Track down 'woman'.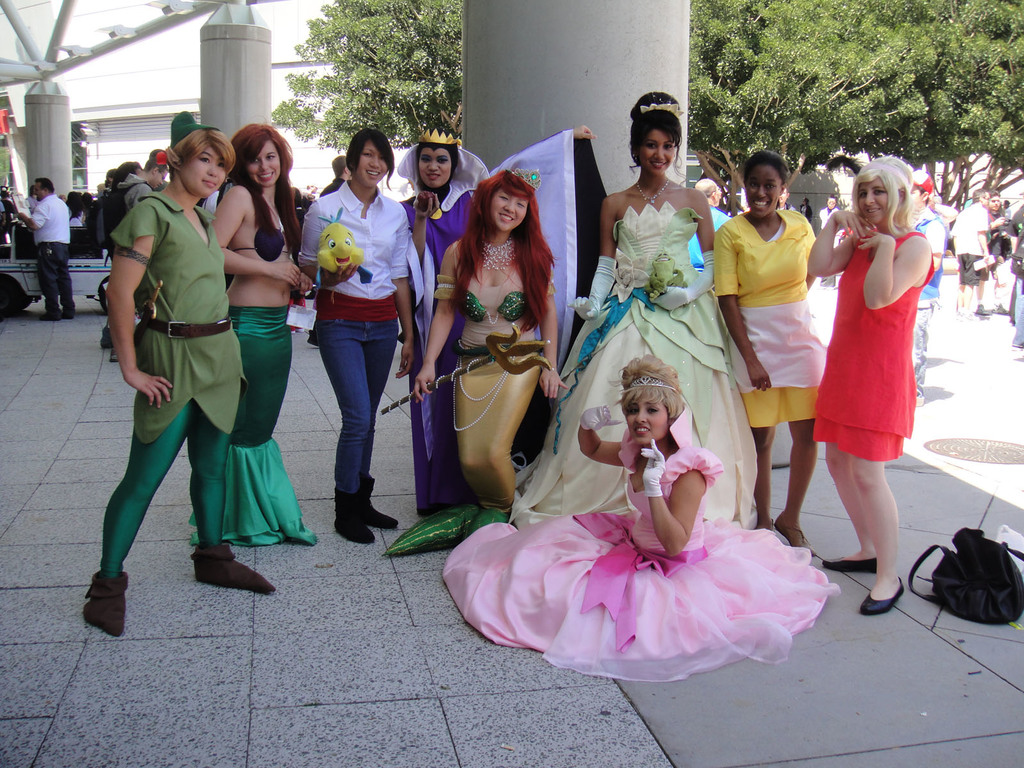
Tracked to [83, 124, 274, 636].
